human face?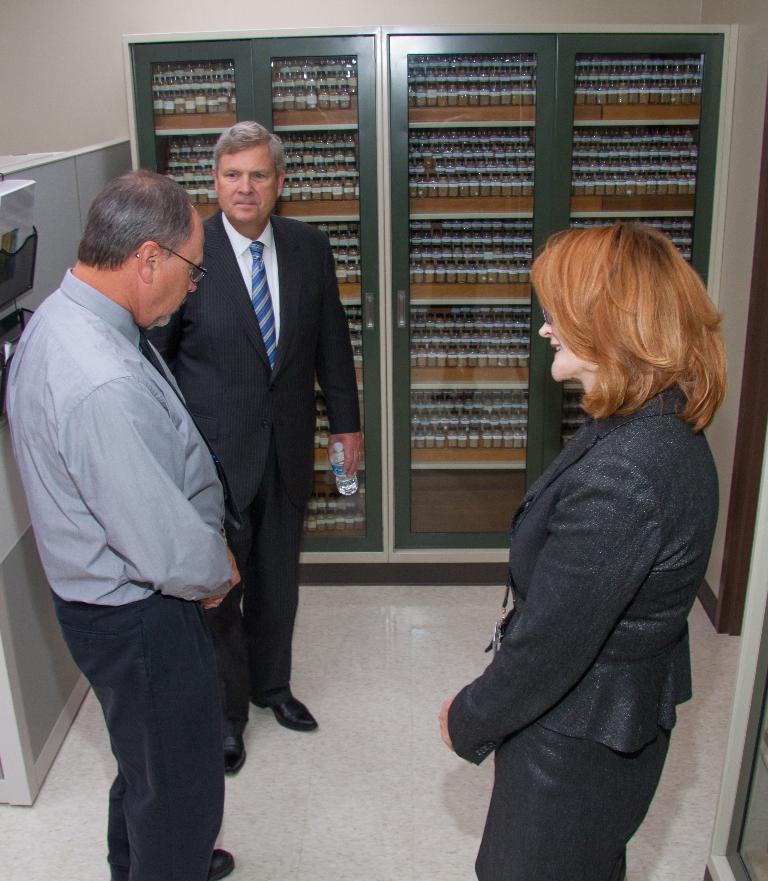
locate(527, 313, 595, 394)
